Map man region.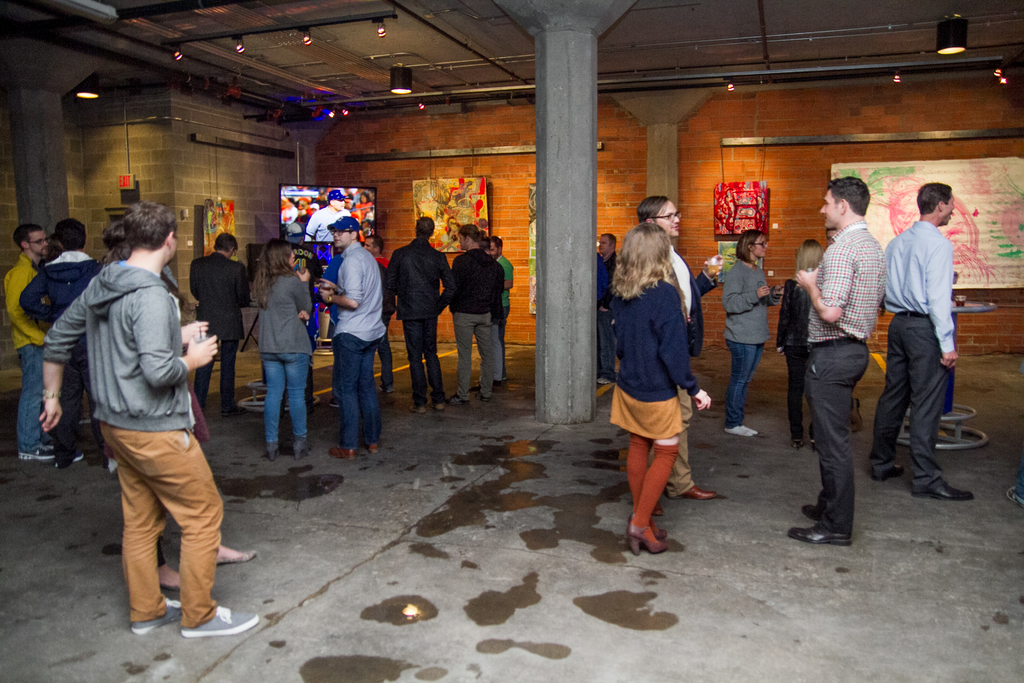
Mapped to (20,216,104,470).
